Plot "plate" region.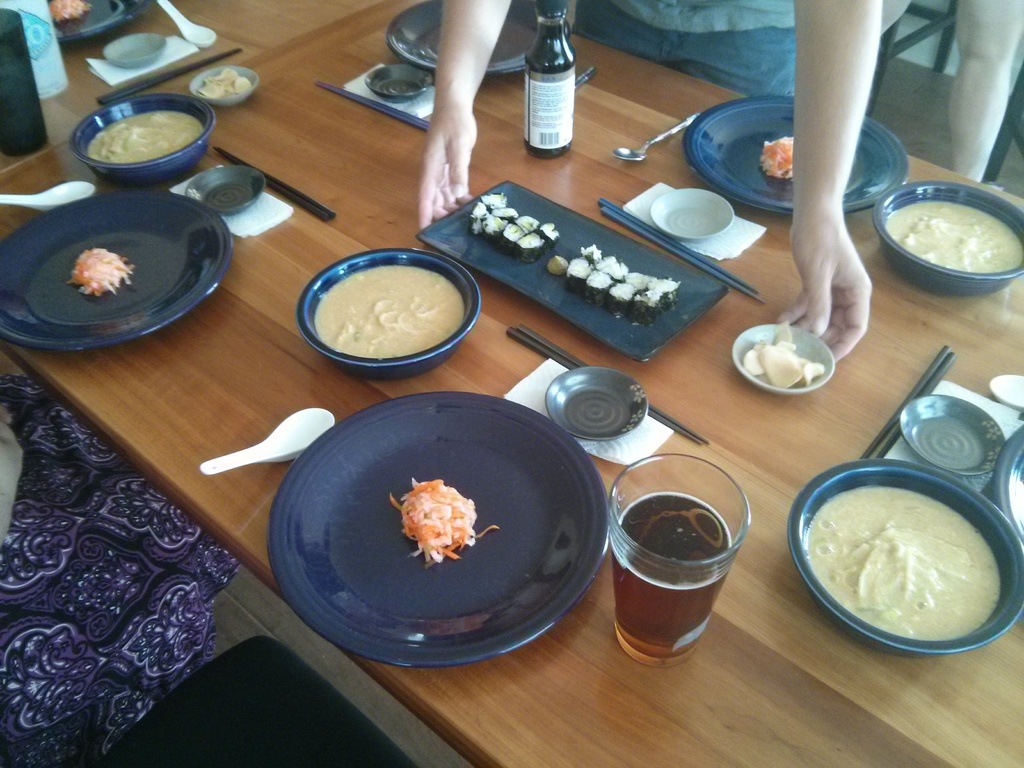
Plotted at {"x1": 650, "y1": 188, "x2": 730, "y2": 241}.
